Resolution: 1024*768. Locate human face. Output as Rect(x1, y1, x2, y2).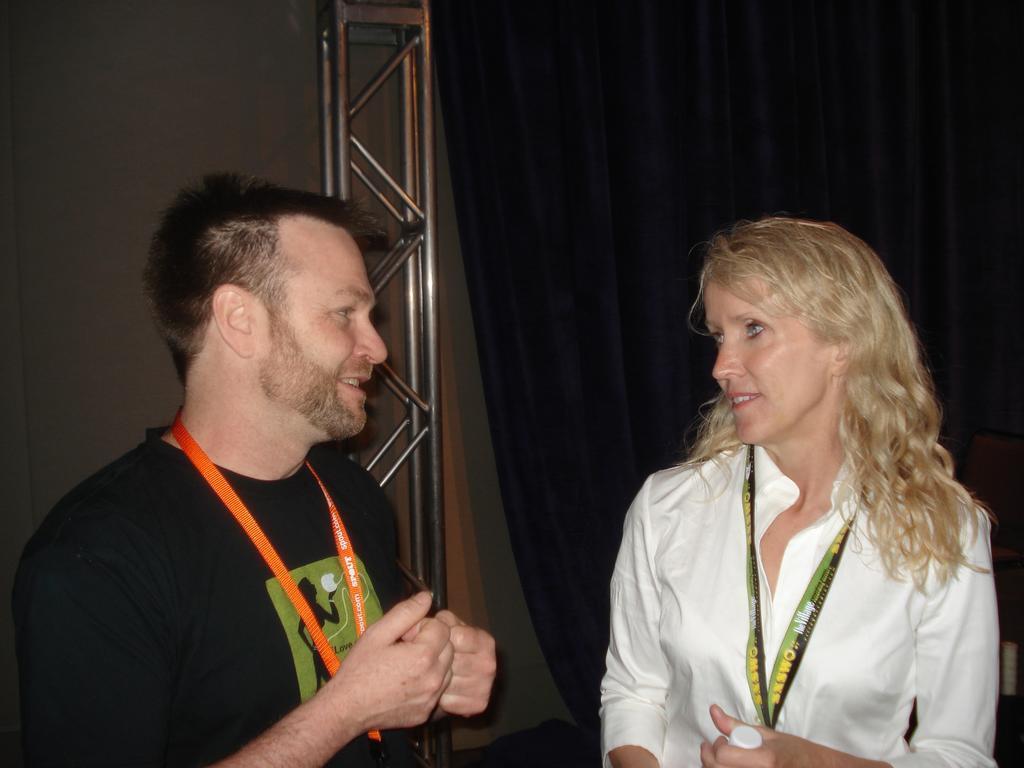
Rect(708, 276, 830, 441).
